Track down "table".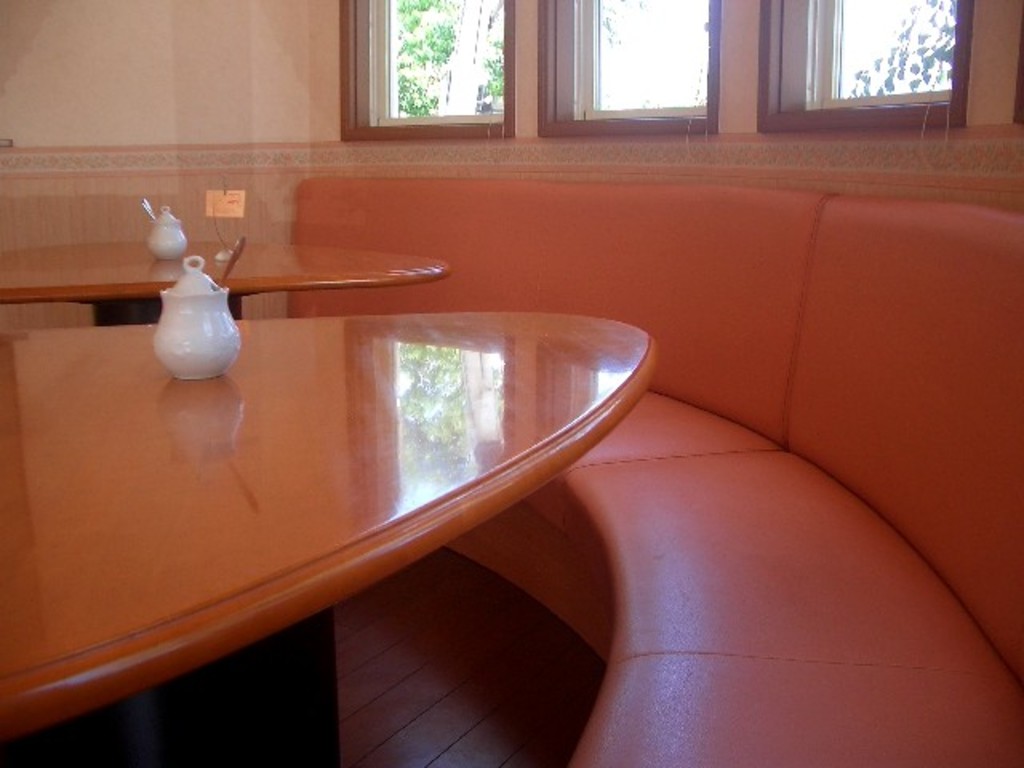
Tracked to [x1=0, y1=219, x2=453, y2=317].
